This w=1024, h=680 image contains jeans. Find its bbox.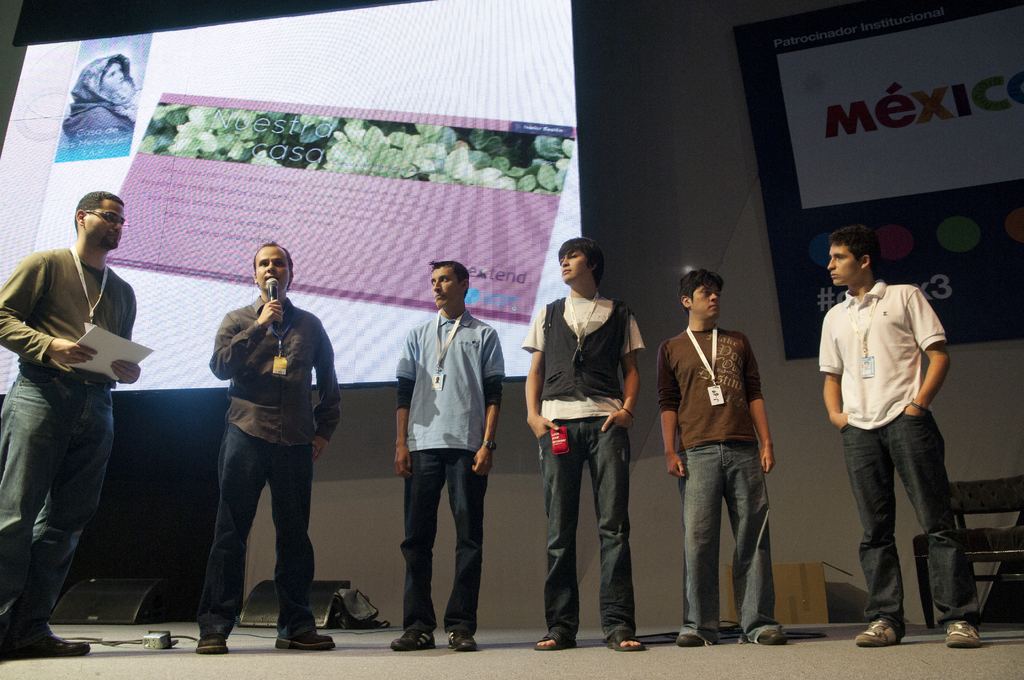
bbox=[196, 417, 323, 639].
